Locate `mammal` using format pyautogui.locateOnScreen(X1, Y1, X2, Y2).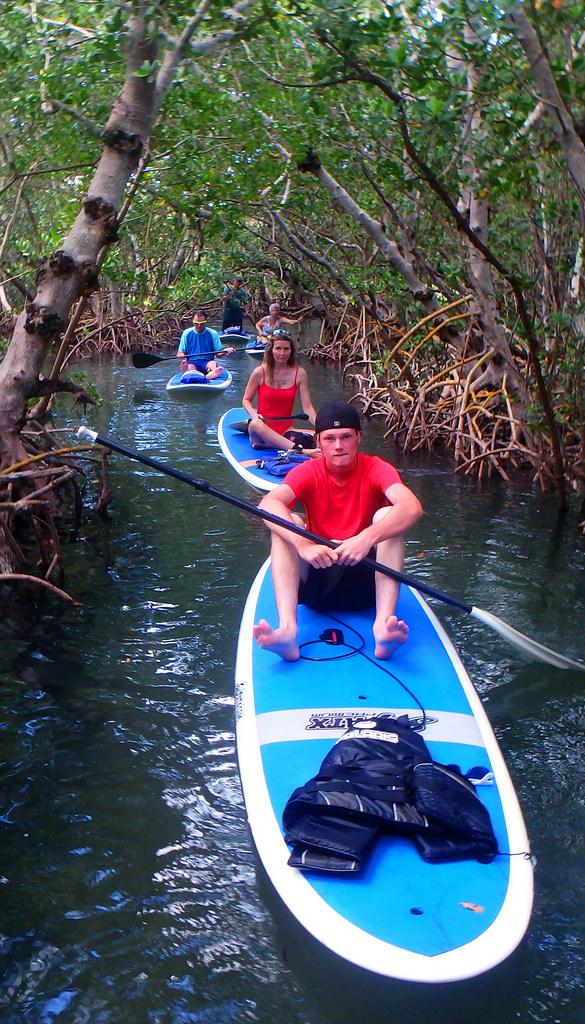
pyautogui.locateOnScreen(168, 308, 230, 373).
